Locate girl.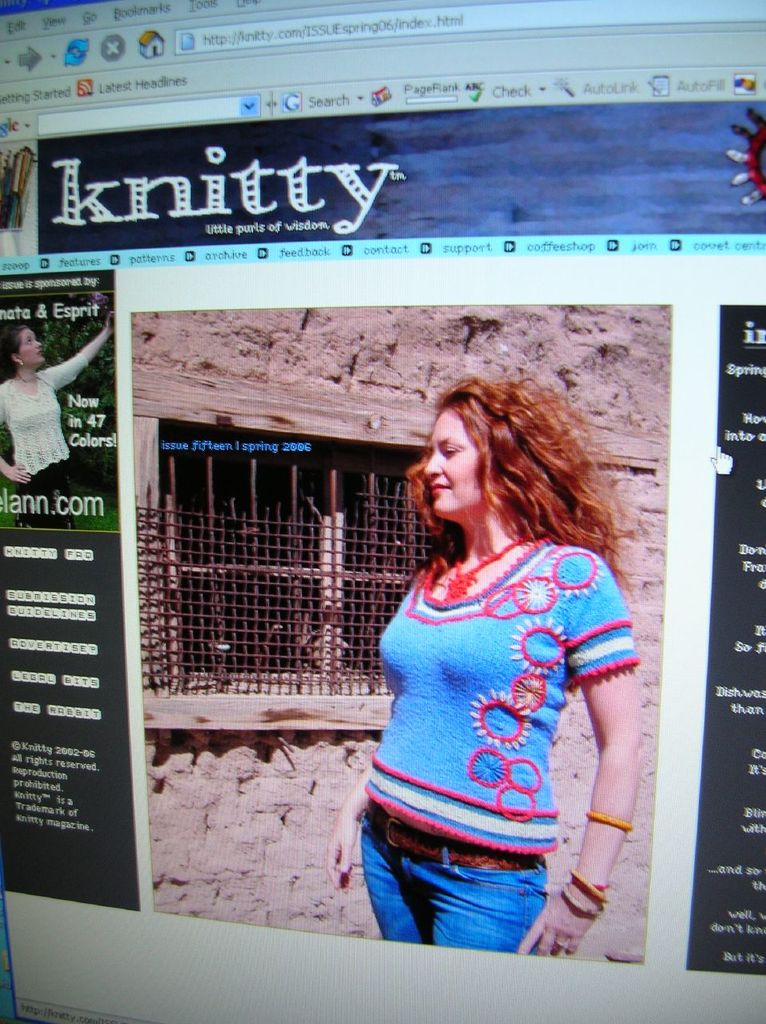
Bounding box: pyautogui.locateOnScreen(321, 389, 651, 964).
